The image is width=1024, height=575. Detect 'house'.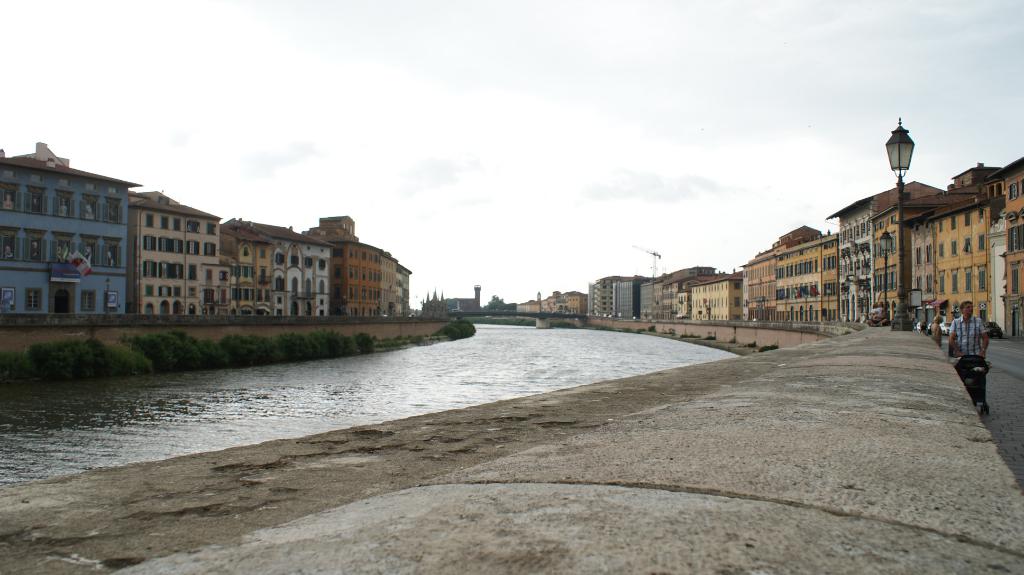
Detection: 0:139:136:313.
